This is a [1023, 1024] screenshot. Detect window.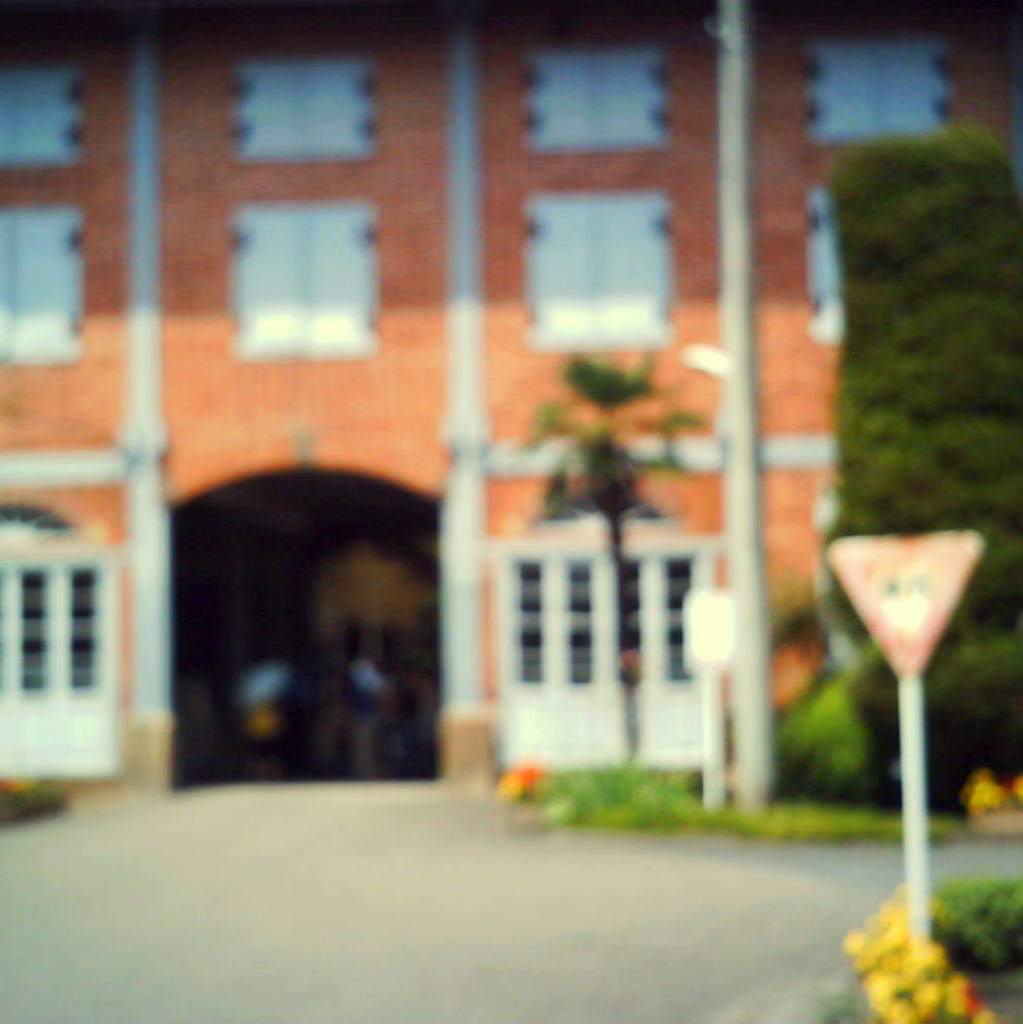
799 33 955 141.
